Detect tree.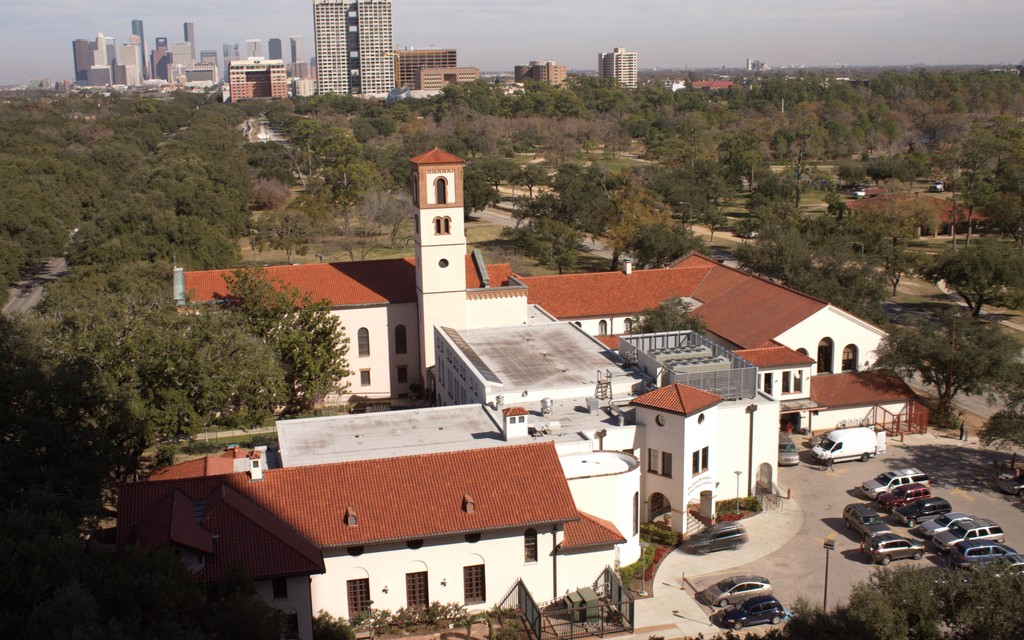
Detected at region(605, 184, 676, 268).
